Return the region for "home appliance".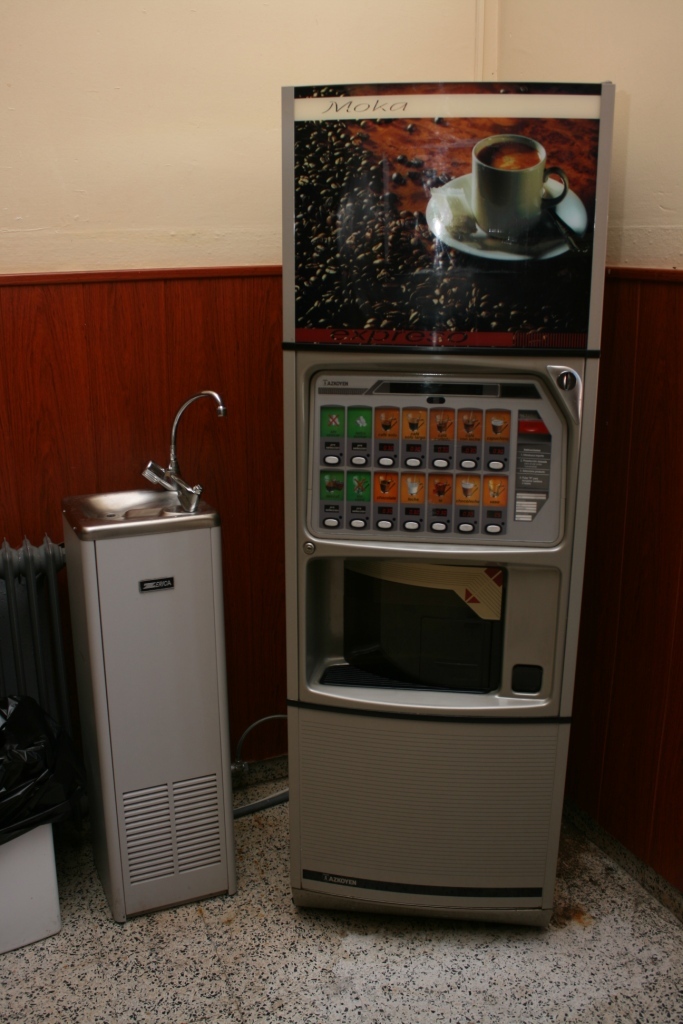
[60, 384, 239, 927].
